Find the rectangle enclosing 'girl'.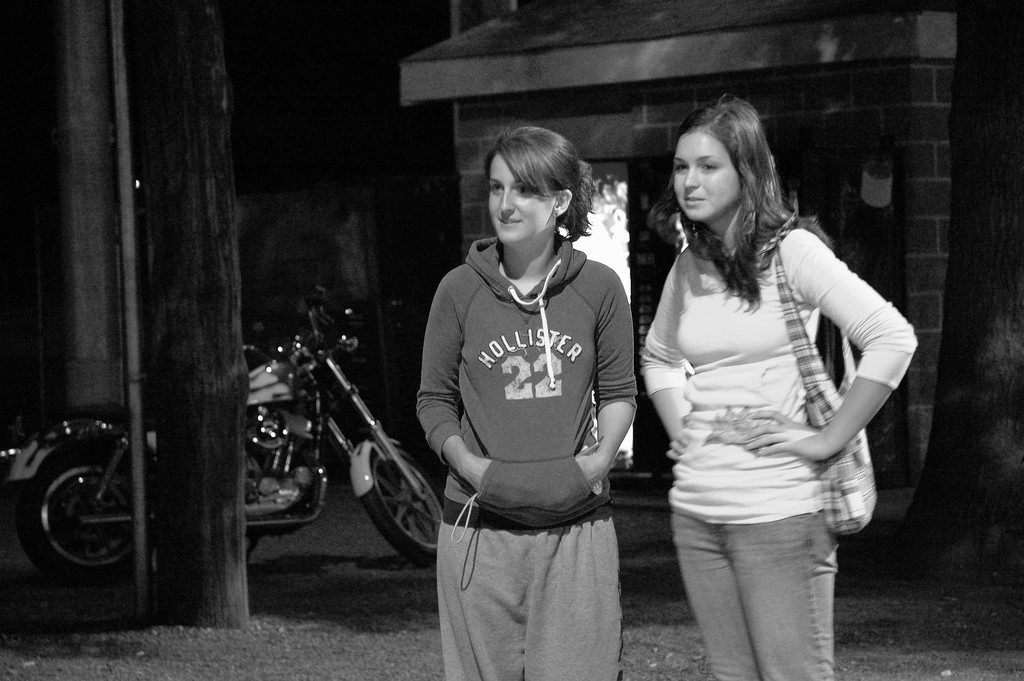
<bbox>417, 131, 635, 680</bbox>.
